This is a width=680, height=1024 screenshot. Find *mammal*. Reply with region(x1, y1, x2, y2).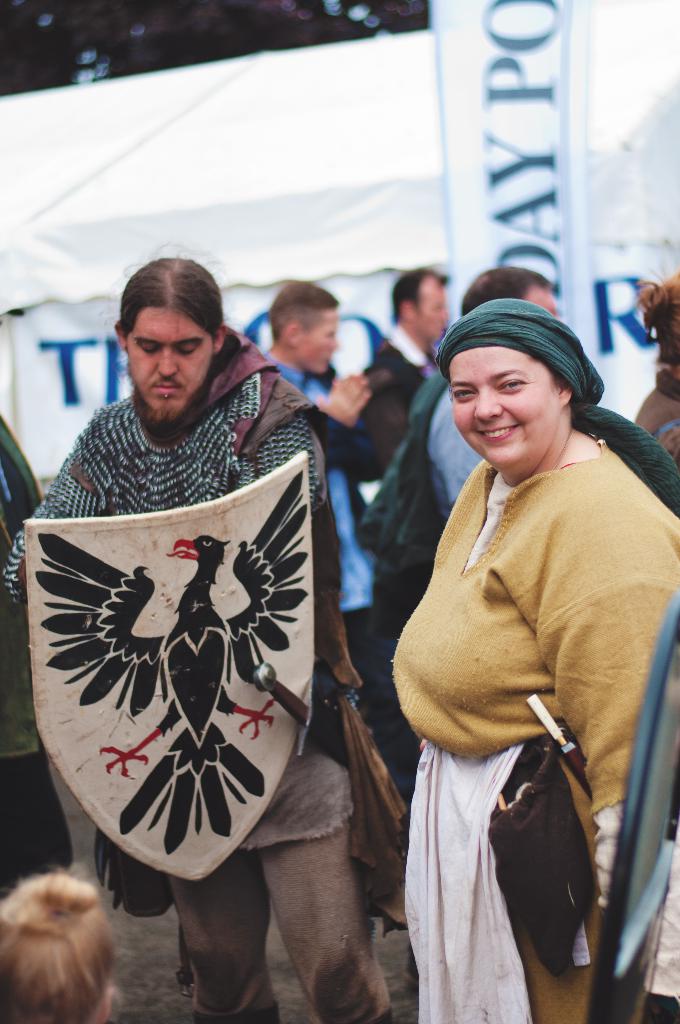
region(634, 267, 679, 456).
